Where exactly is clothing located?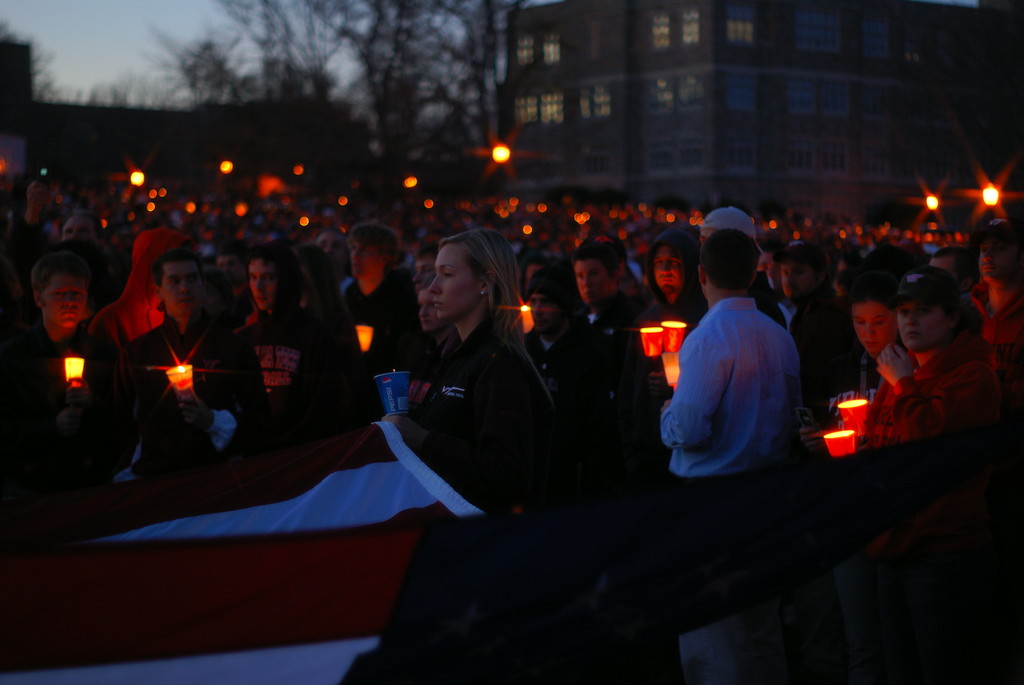
Its bounding box is left=851, top=326, right=995, bottom=684.
